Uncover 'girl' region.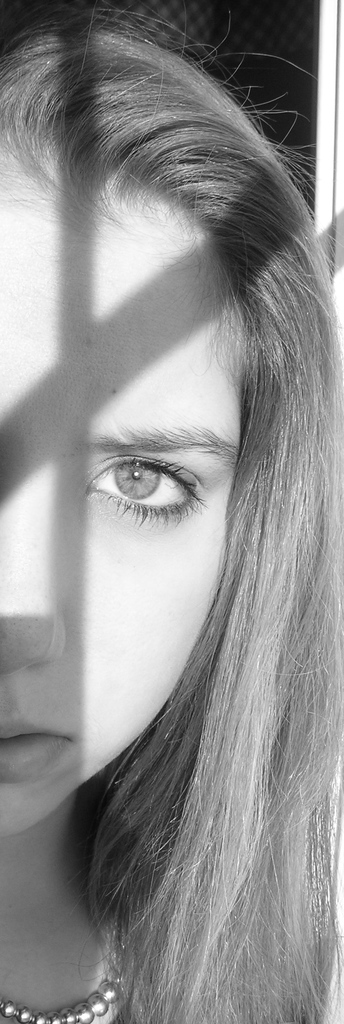
Uncovered: <box>0,0,343,1023</box>.
